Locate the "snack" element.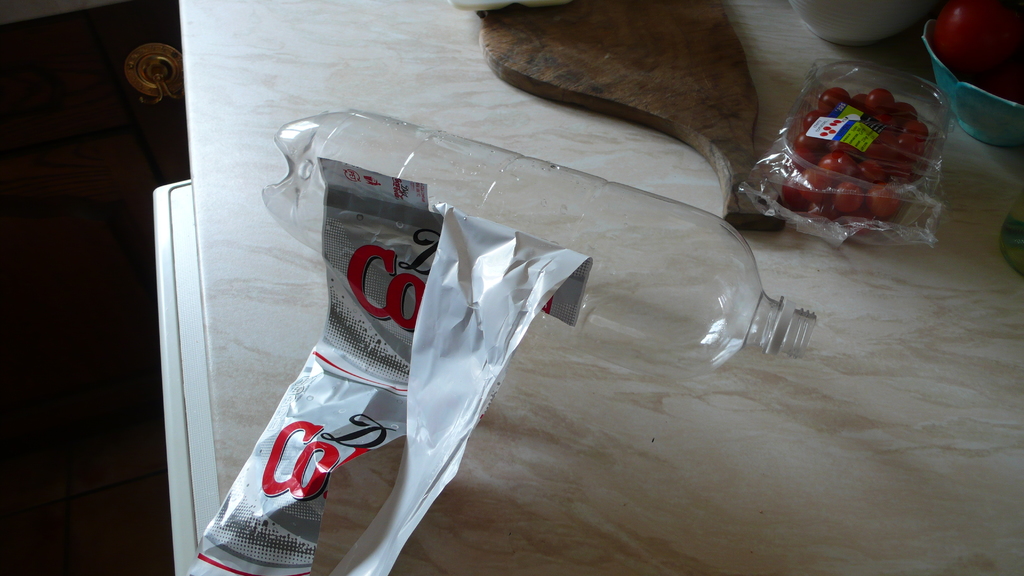
Element bbox: bbox=[773, 80, 938, 204].
